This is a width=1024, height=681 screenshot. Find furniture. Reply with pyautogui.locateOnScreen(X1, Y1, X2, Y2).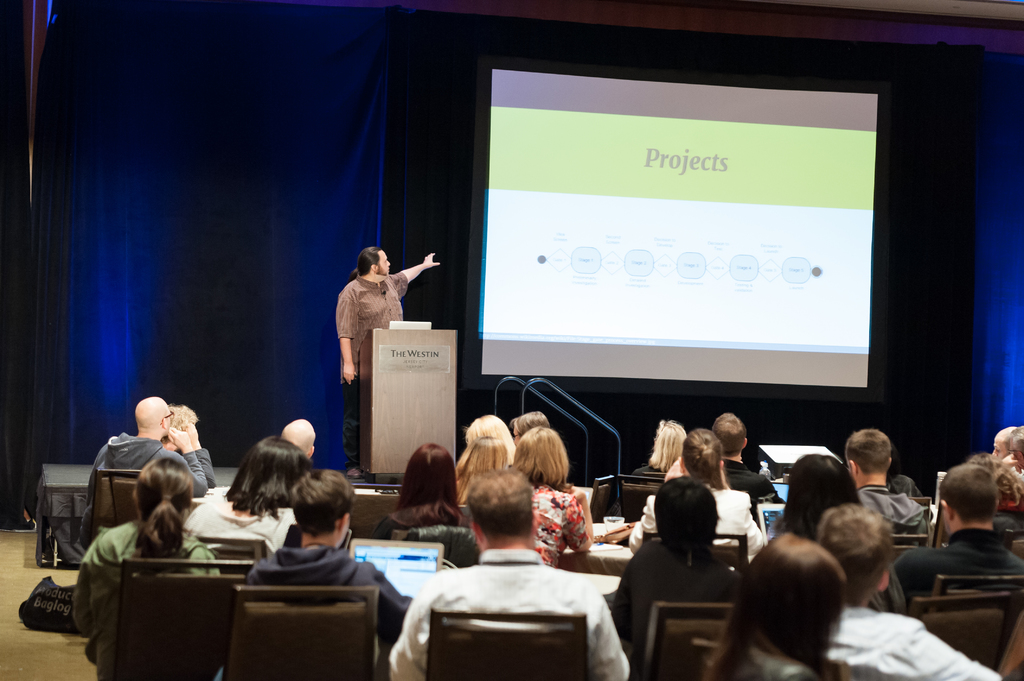
pyautogui.locateOnScreen(888, 532, 926, 561).
